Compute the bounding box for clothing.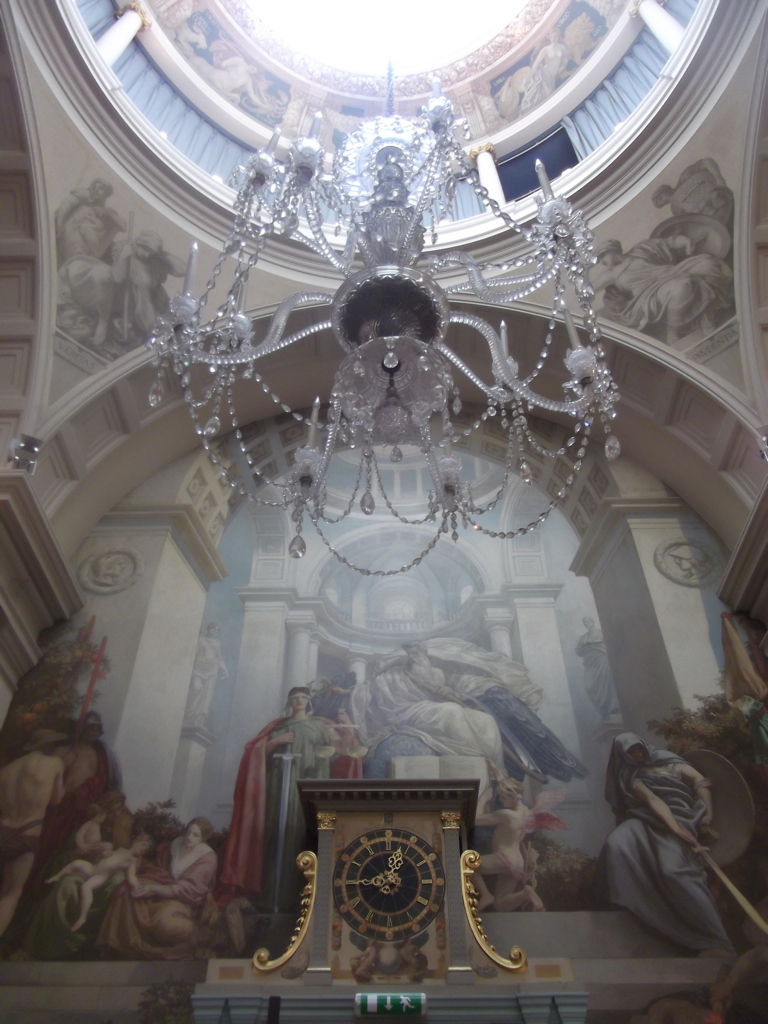
select_region(47, 744, 109, 854).
